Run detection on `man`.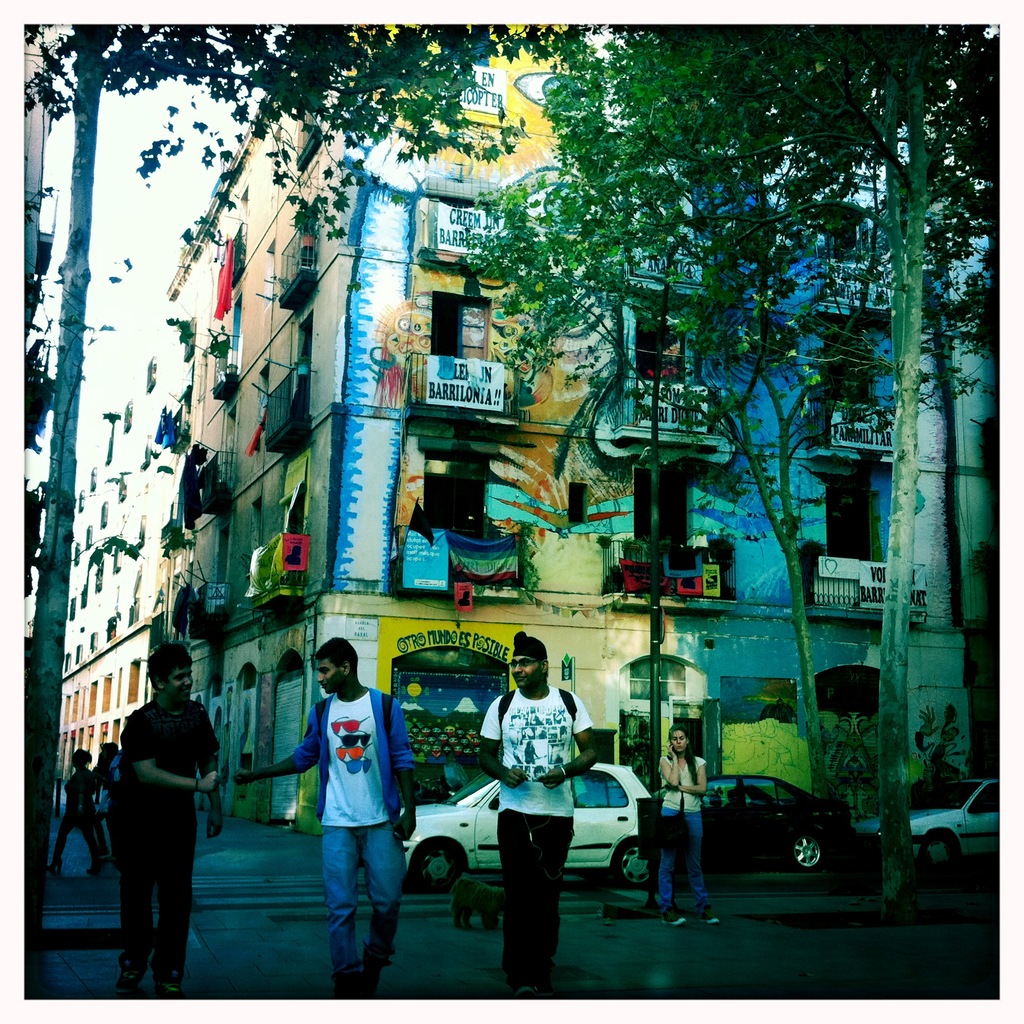
Result: {"x1": 109, "y1": 656, "x2": 209, "y2": 994}.
